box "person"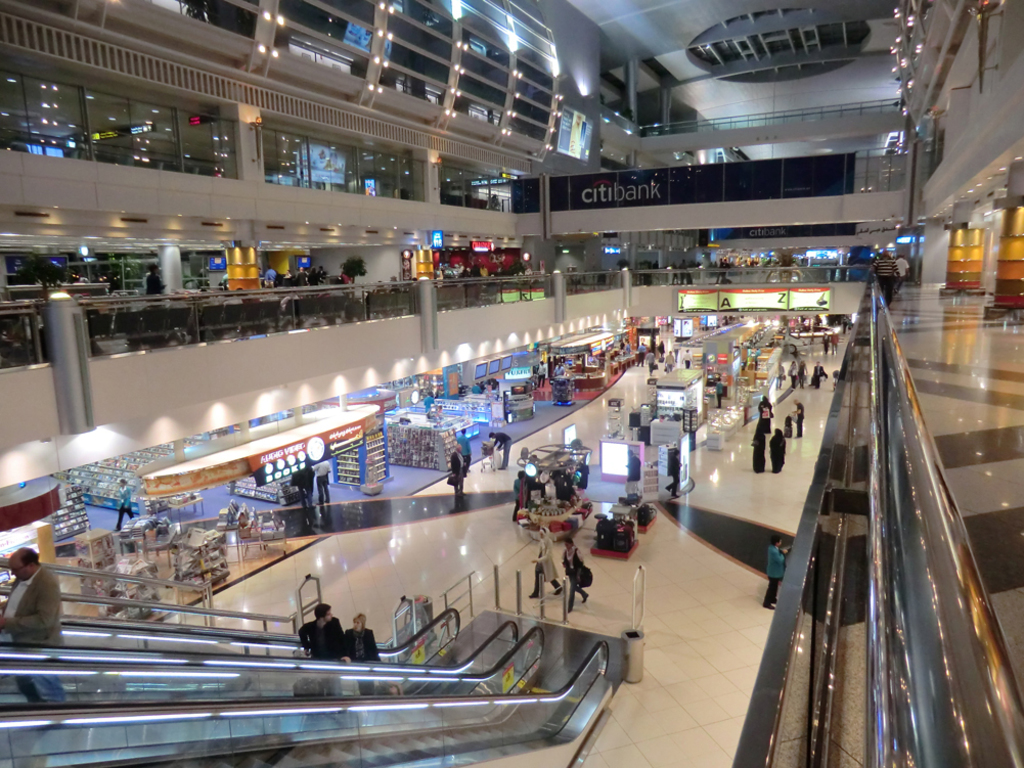
750,430,768,472
